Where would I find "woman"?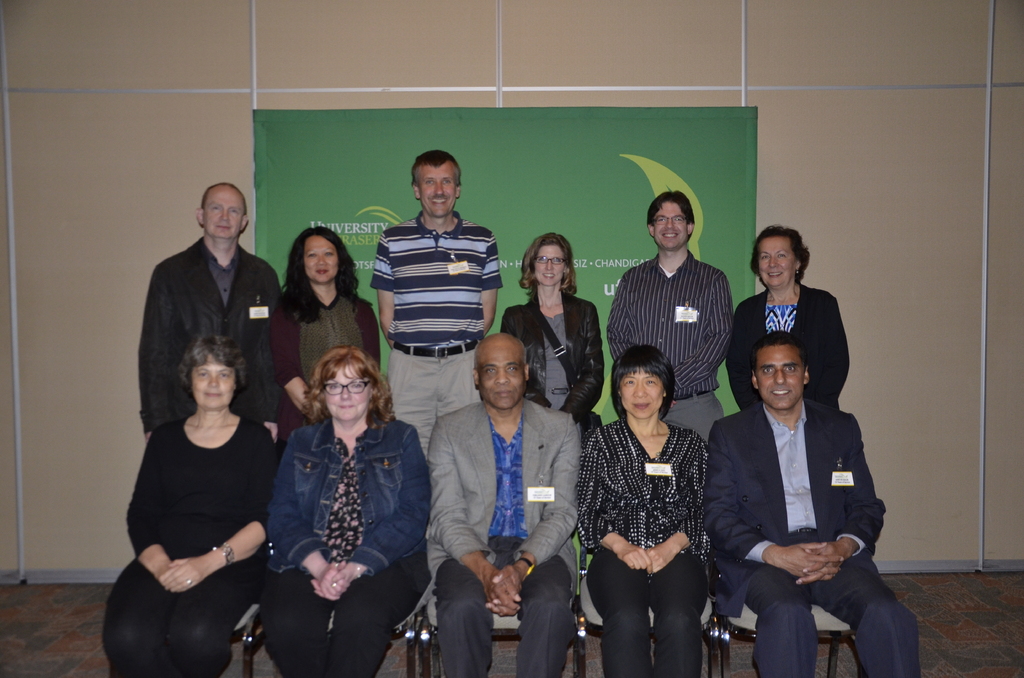
At [268,349,430,677].
